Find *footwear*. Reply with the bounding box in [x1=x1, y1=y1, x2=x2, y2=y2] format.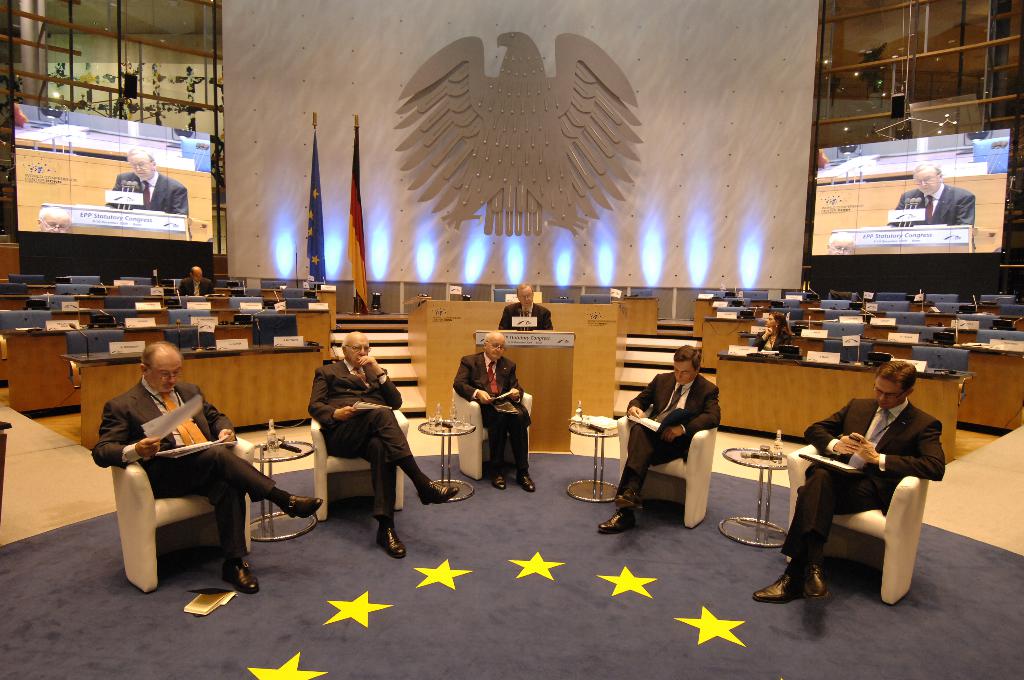
[x1=375, y1=527, x2=405, y2=562].
